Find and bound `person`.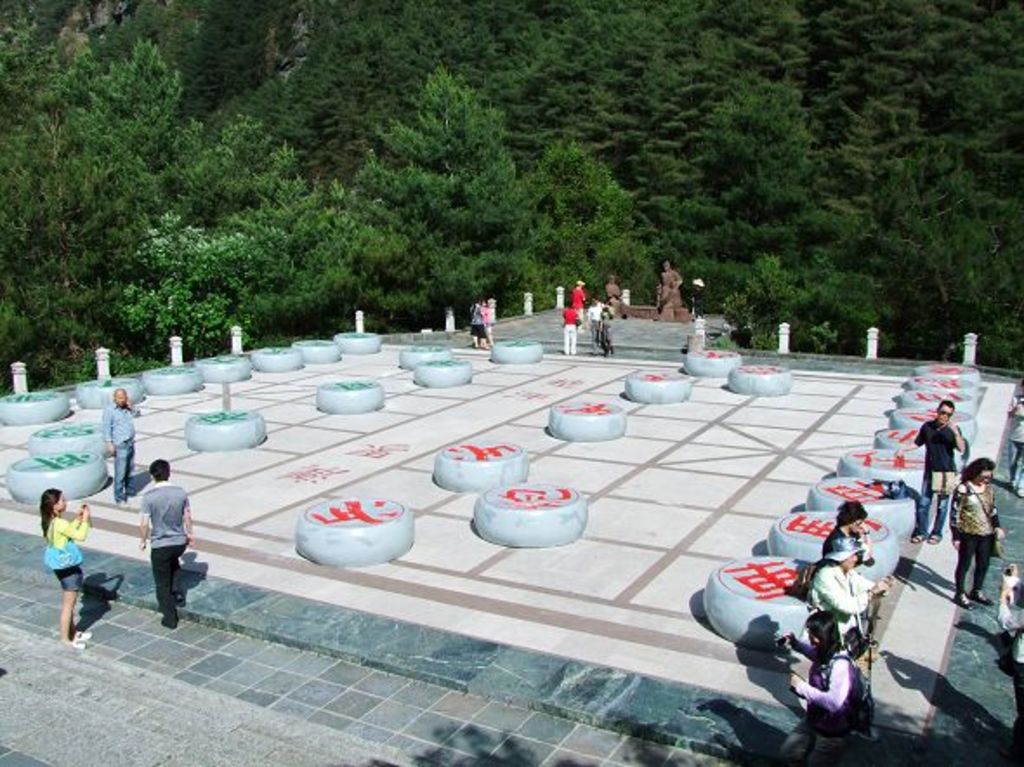
Bound: rect(135, 458, 194, 625).
